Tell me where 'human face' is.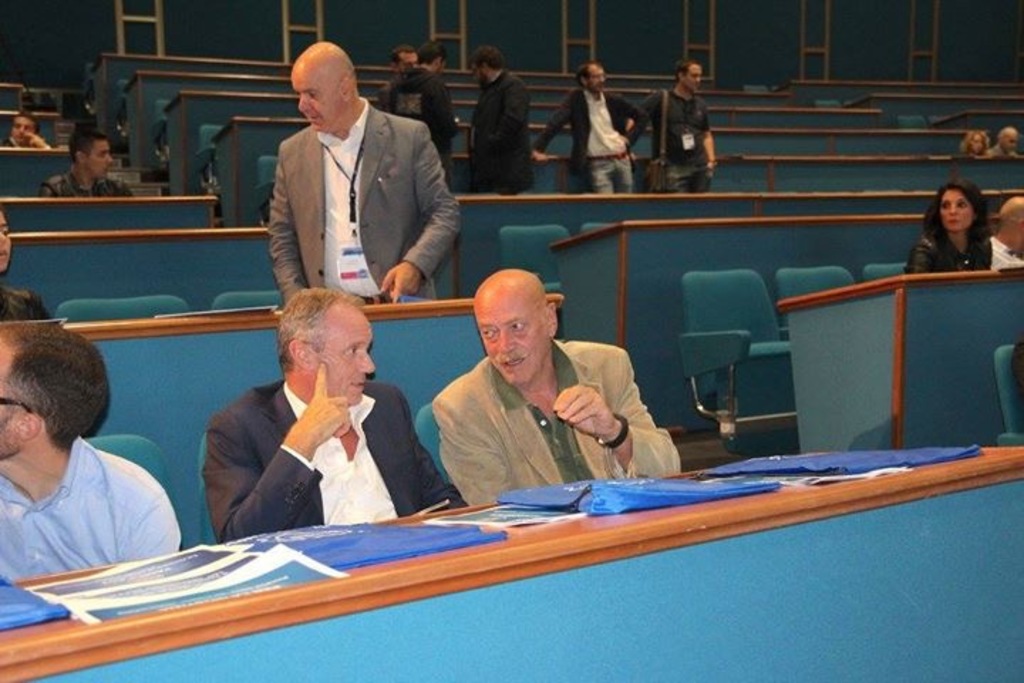
'human face' is at [293,64,346,131].
